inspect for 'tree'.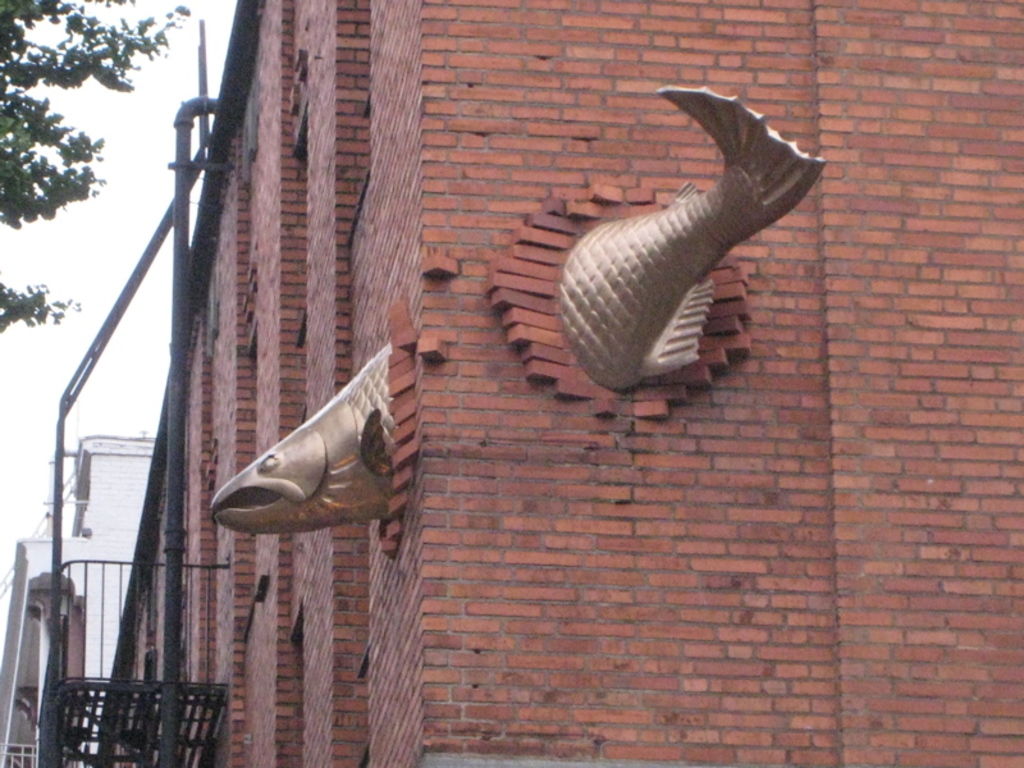
Inspection: (left=0, top=0, right=195, bottom=348).
